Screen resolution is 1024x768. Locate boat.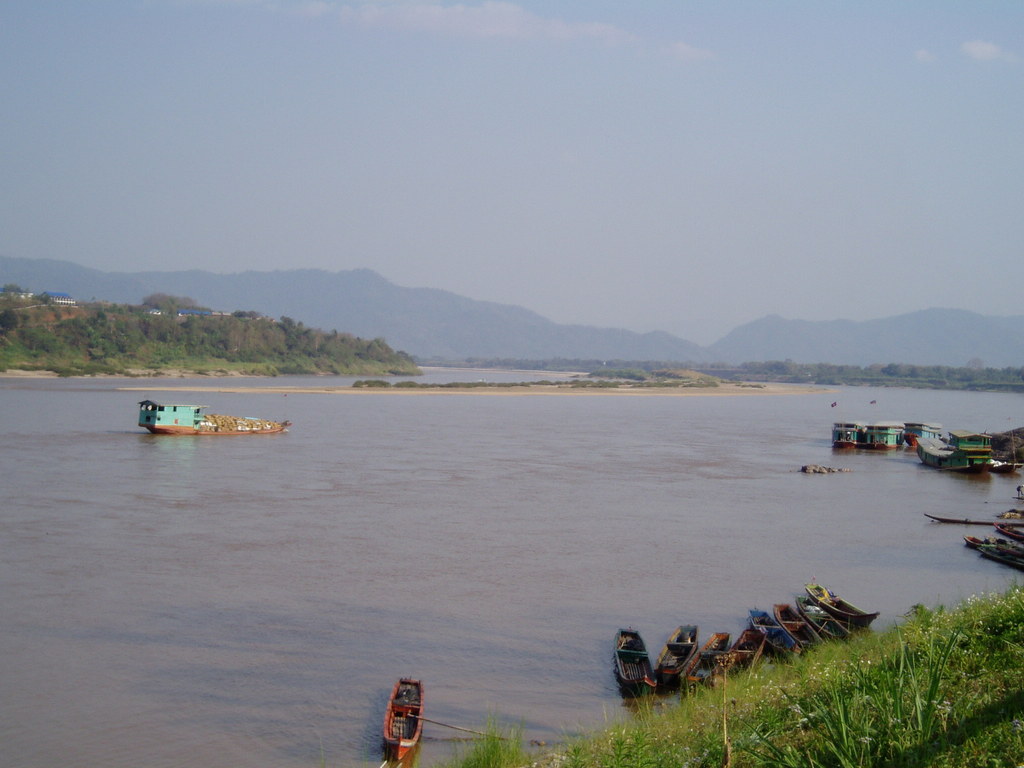
select_region(710, 621, 769, 686).
